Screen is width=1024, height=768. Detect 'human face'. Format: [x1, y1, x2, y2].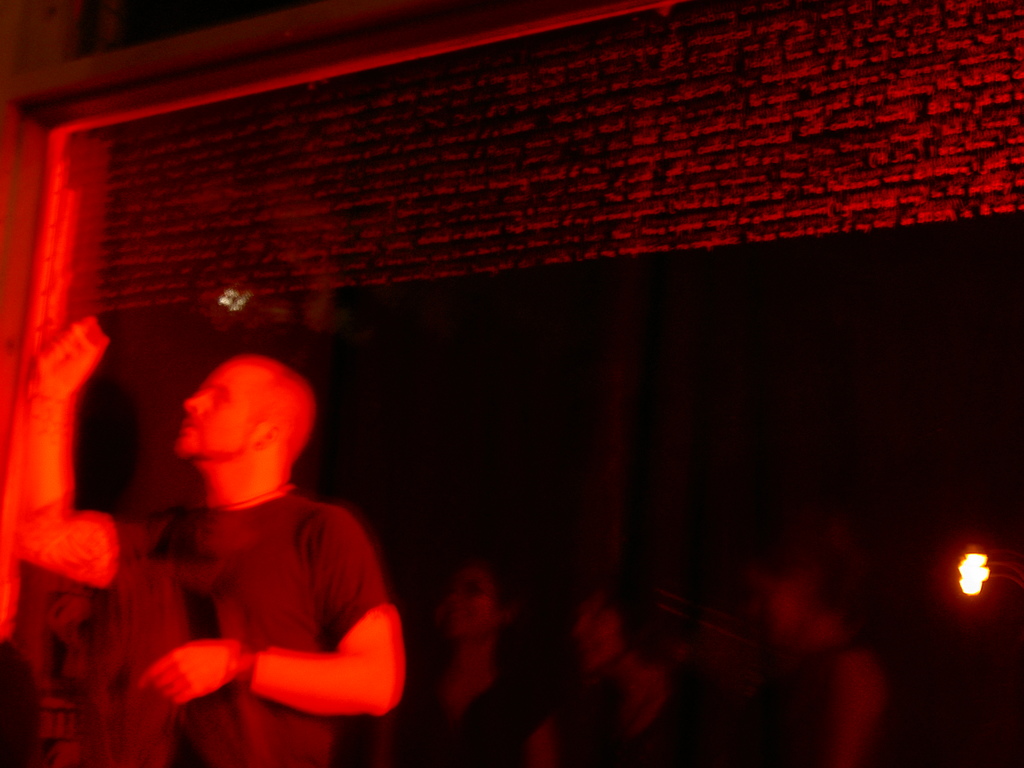
[177, 358, 273, 458].
